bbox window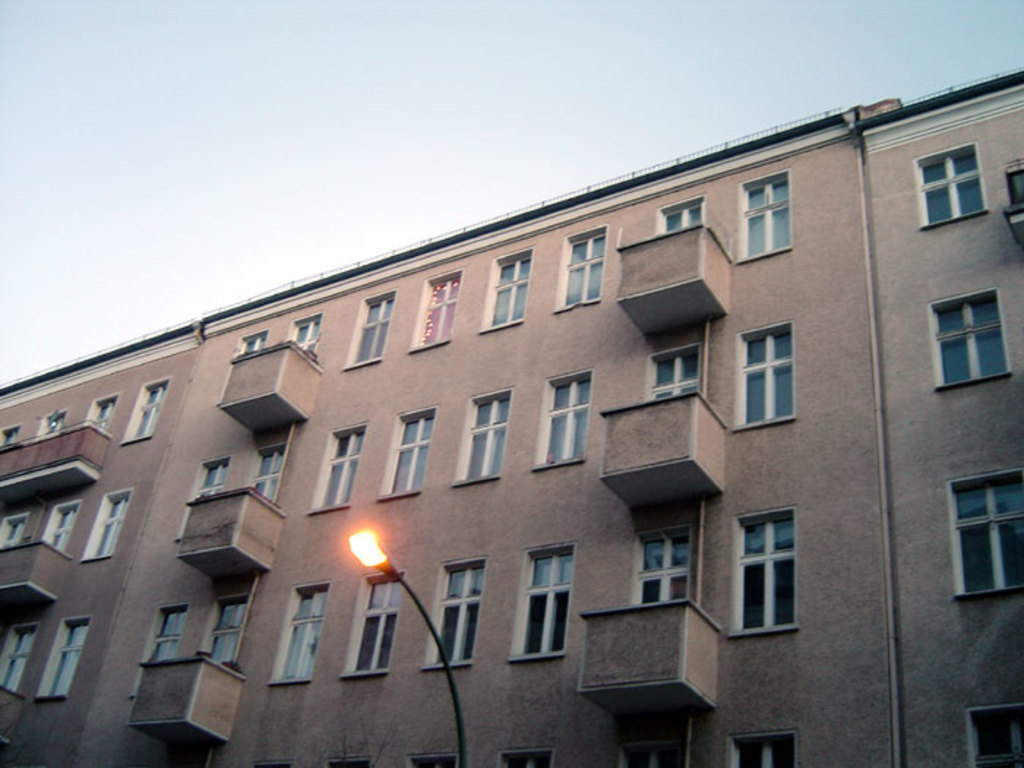
BBox(519, 541, 571, 654)
